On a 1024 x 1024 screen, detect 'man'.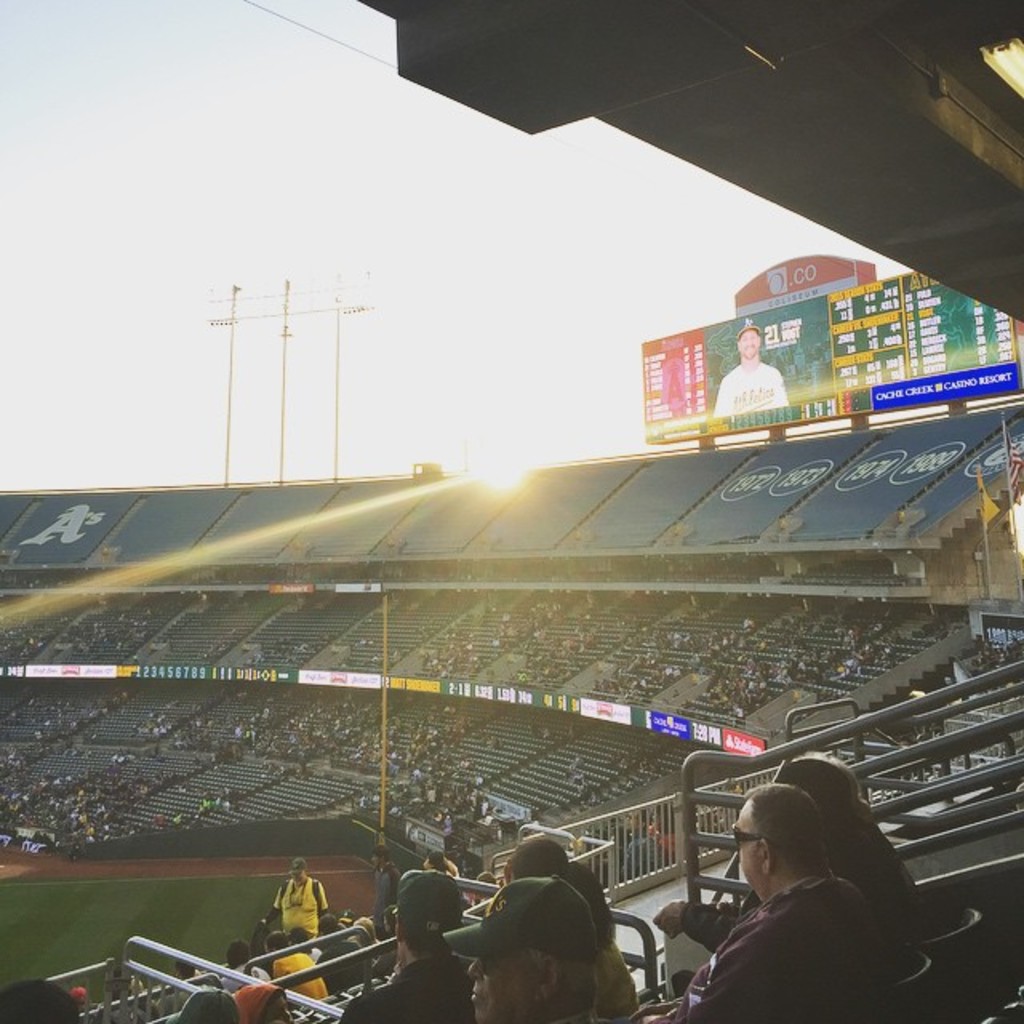
bbox=(258, 936, 330, 1006).
